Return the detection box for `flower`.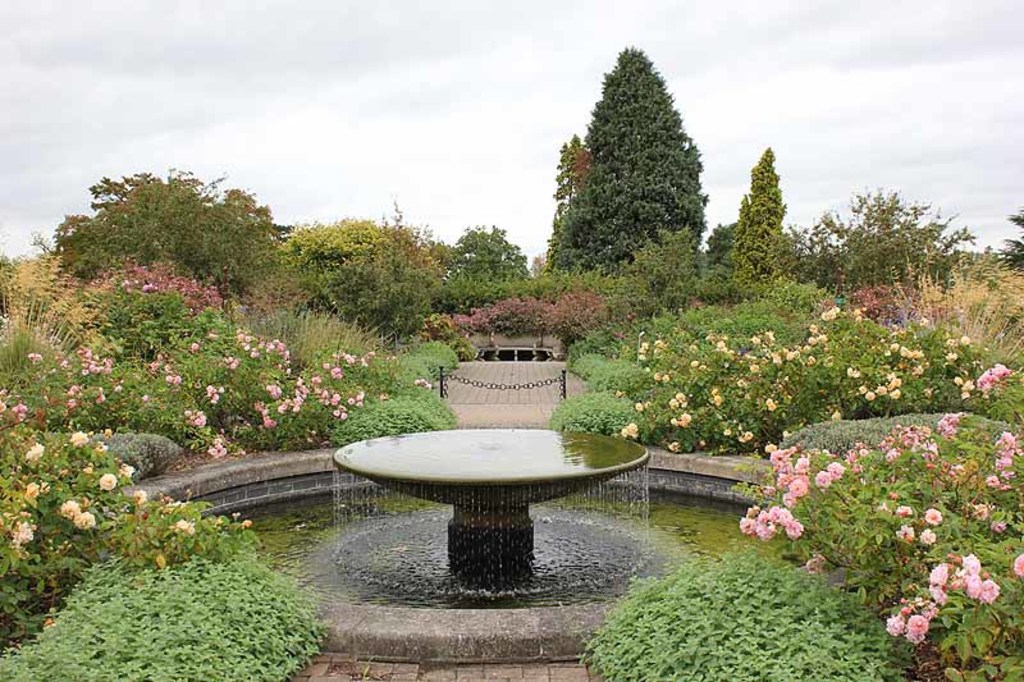
920/530/937/544.
